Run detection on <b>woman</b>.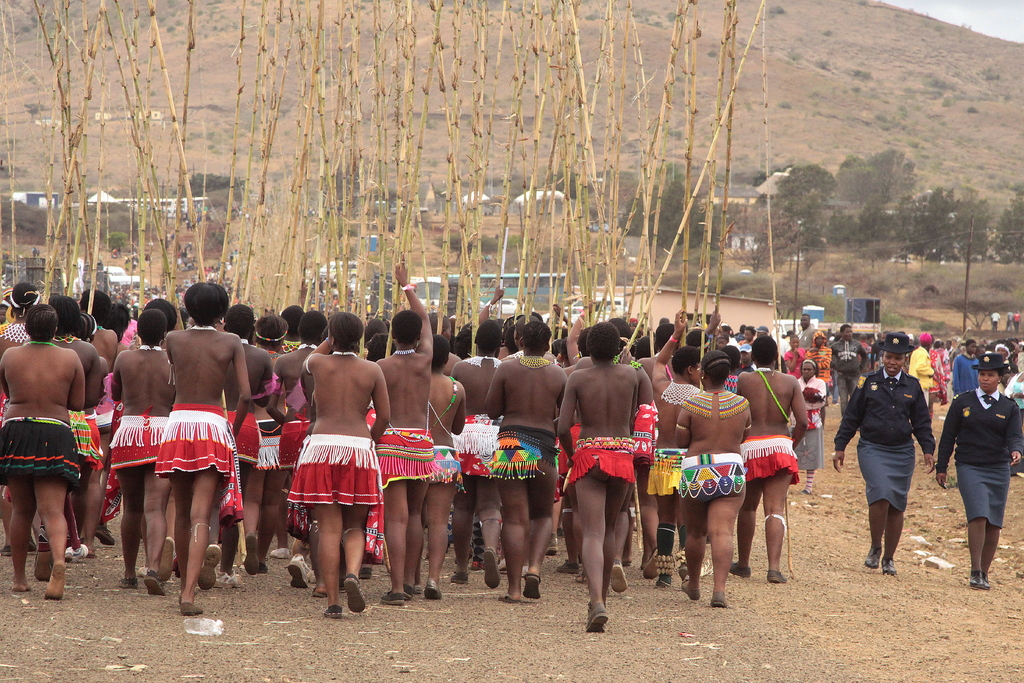
Result: <box>446,324,506,592</box>.
